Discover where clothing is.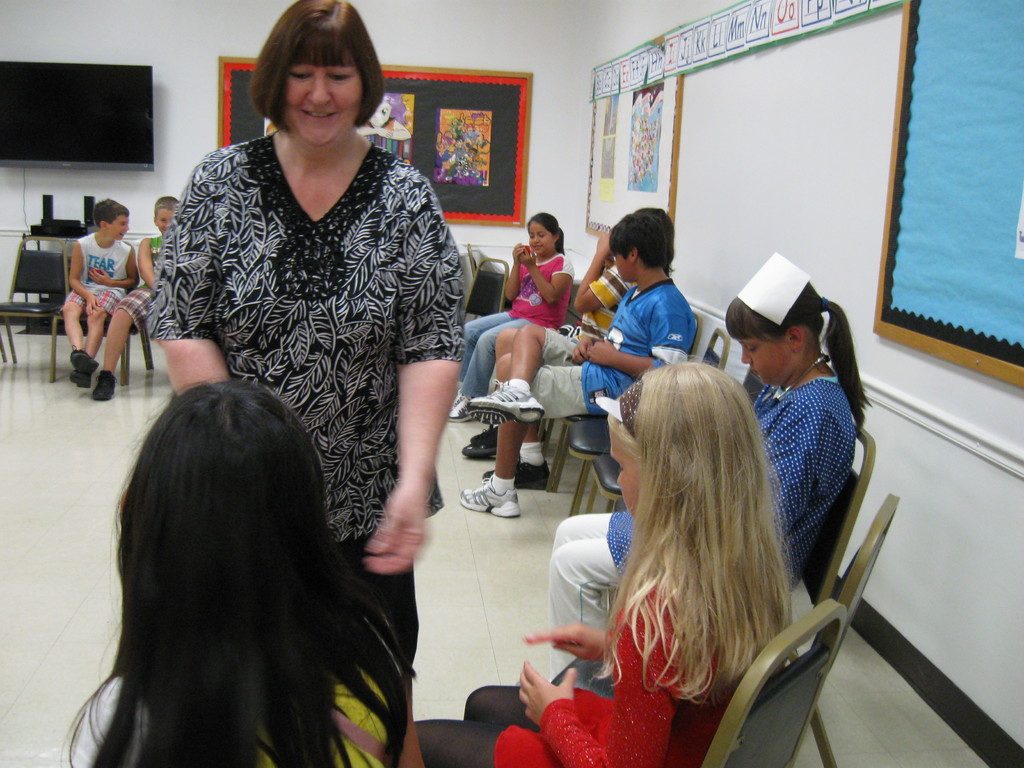
Discovered at [left=573, top=265, right=637, bottom=344].
